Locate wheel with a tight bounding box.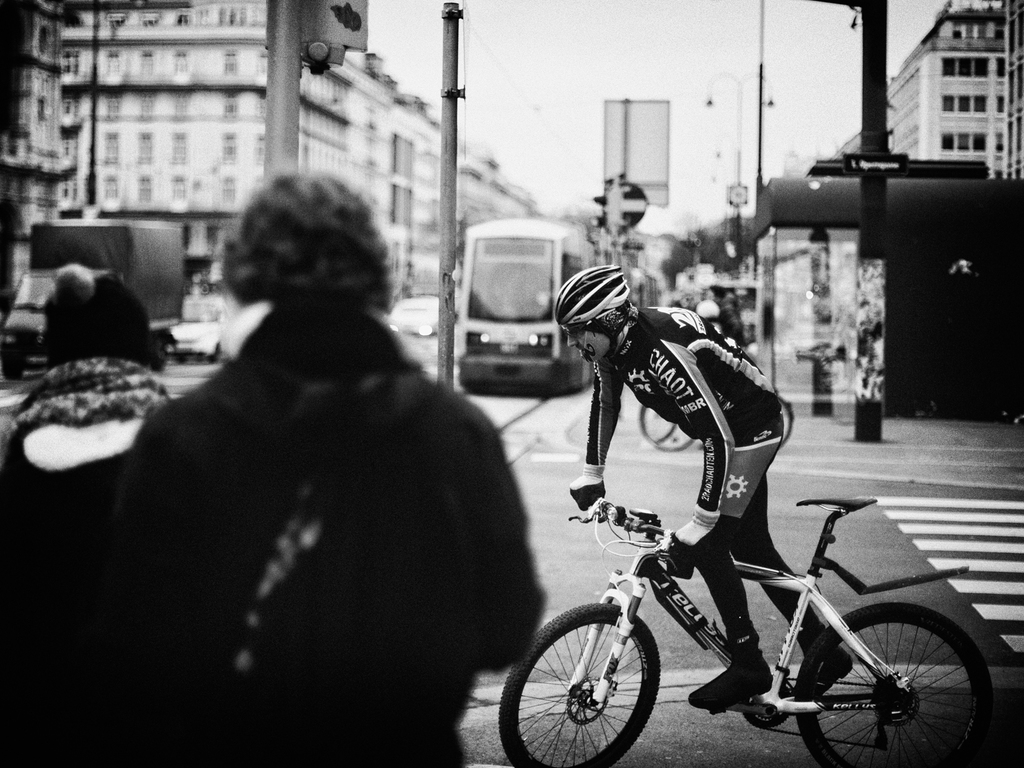
left=778, top=401, right=794, bottom=444.
